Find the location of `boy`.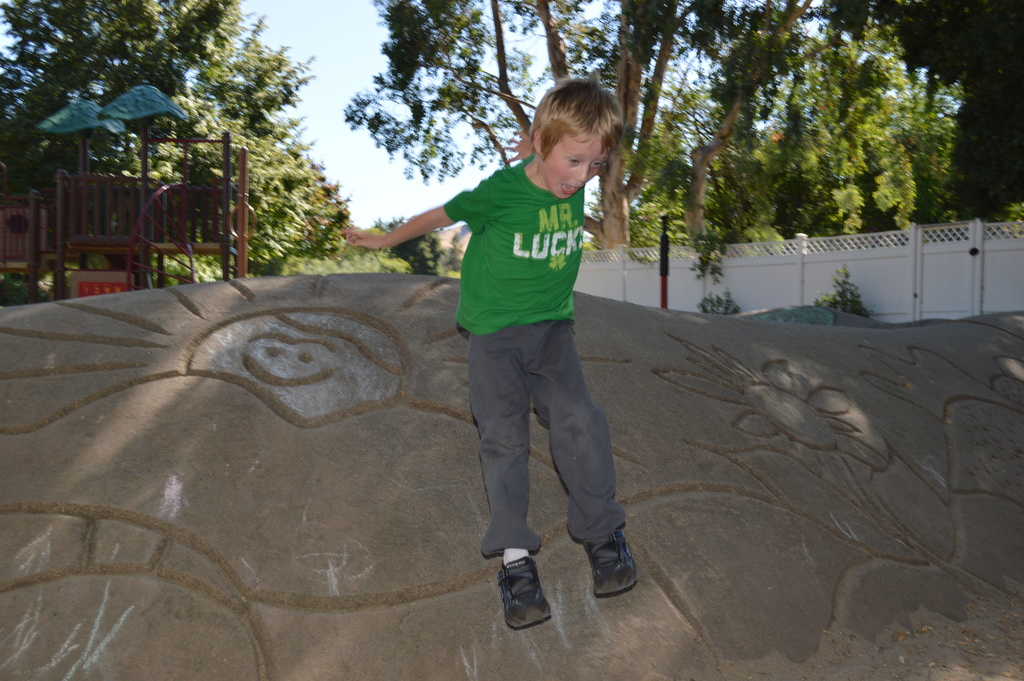
Location: l=317, t=93, r=636, b=606.
